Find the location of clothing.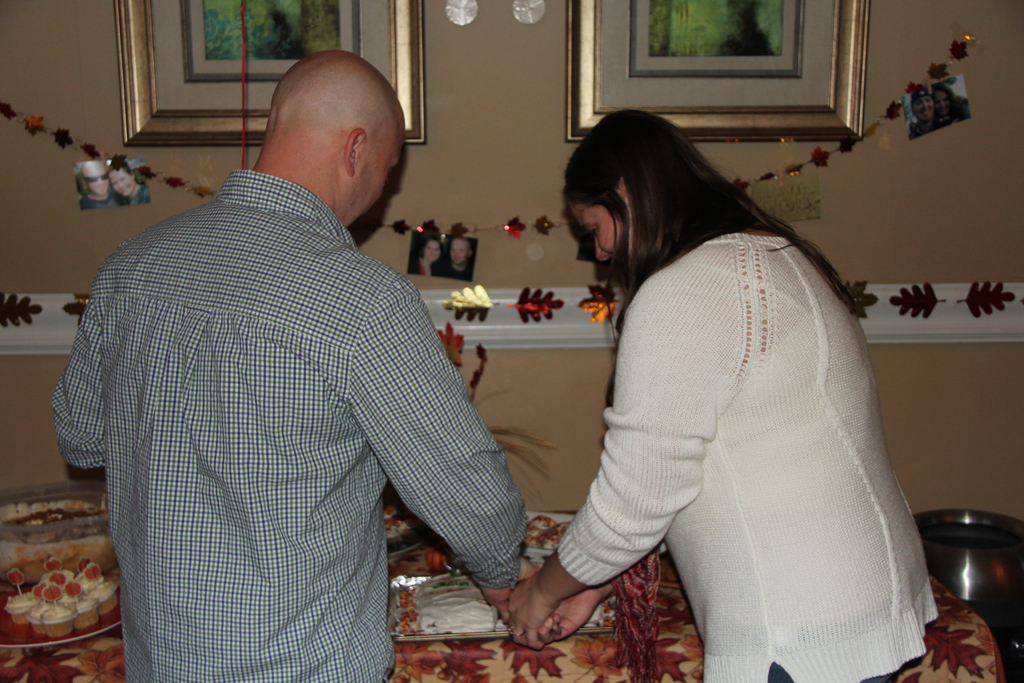
Location: (left=952, top=101, right=971, bottom=120).
